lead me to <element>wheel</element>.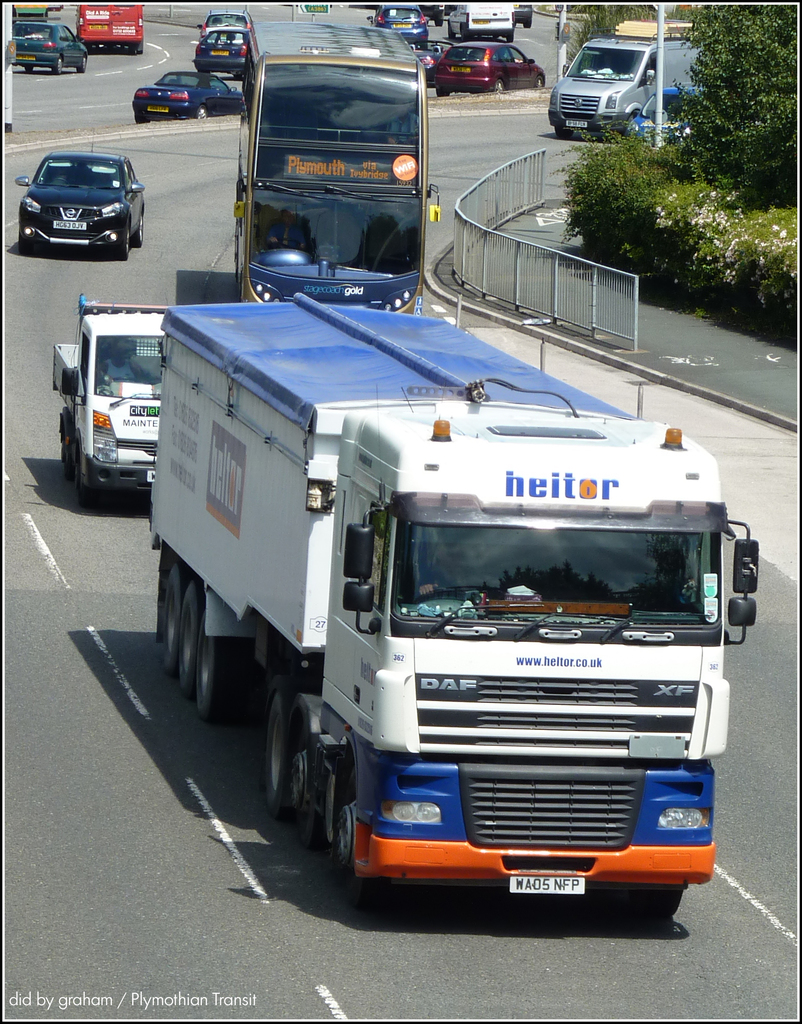
Lead to bbox(271, 238, 300, 248).
